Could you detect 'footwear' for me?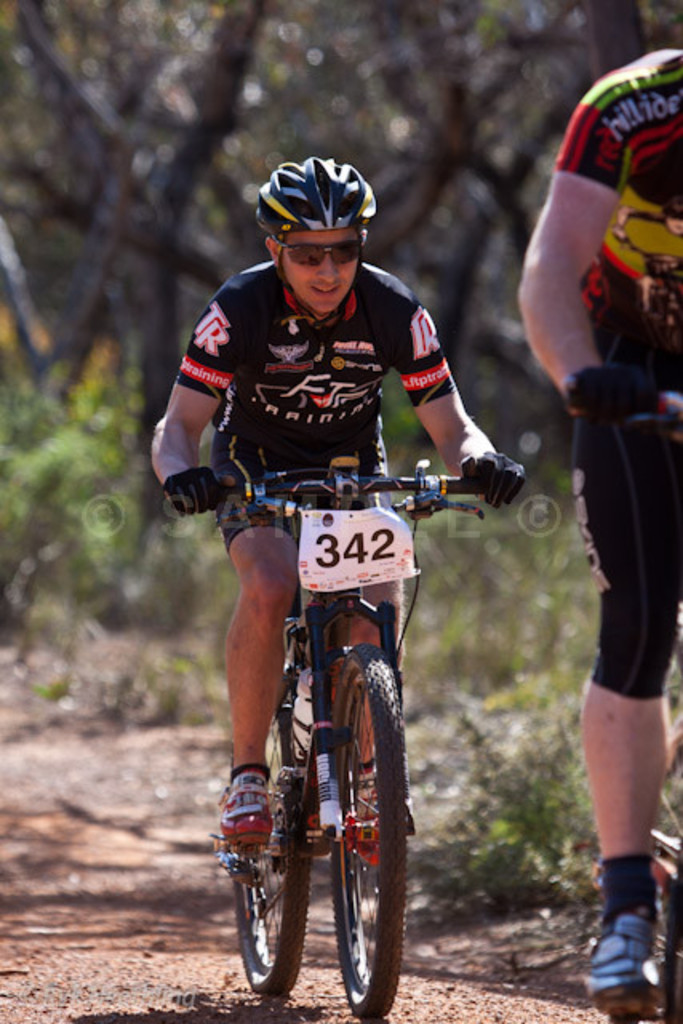
Detection result: <region>350, 798, 400, 862</region>.
